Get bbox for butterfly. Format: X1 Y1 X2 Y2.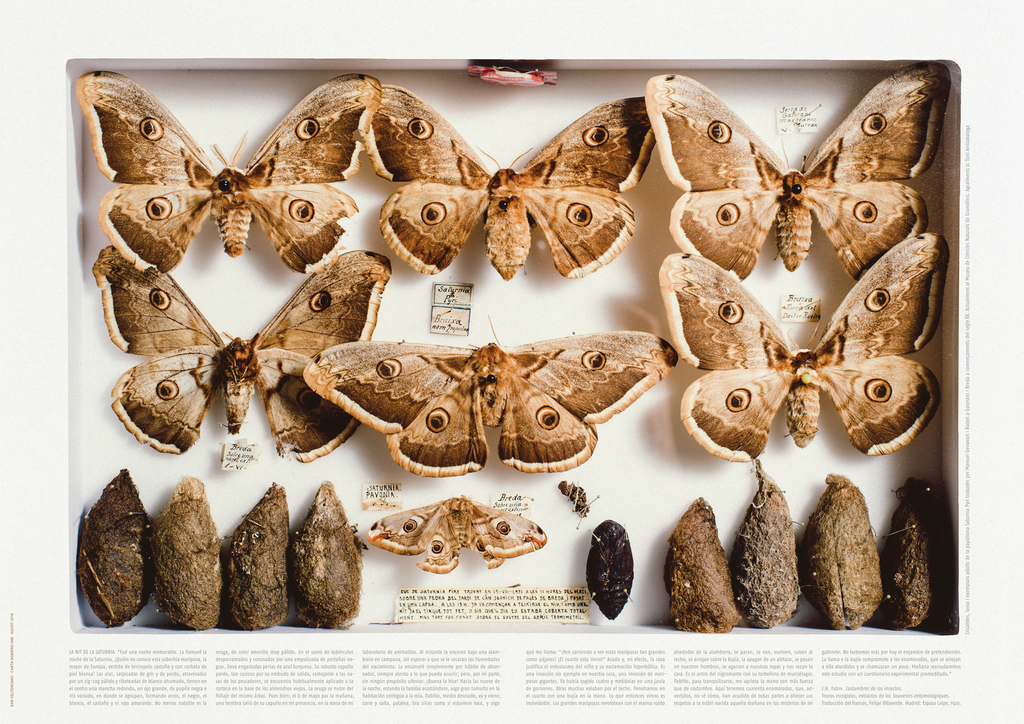
354 84 658 283.
